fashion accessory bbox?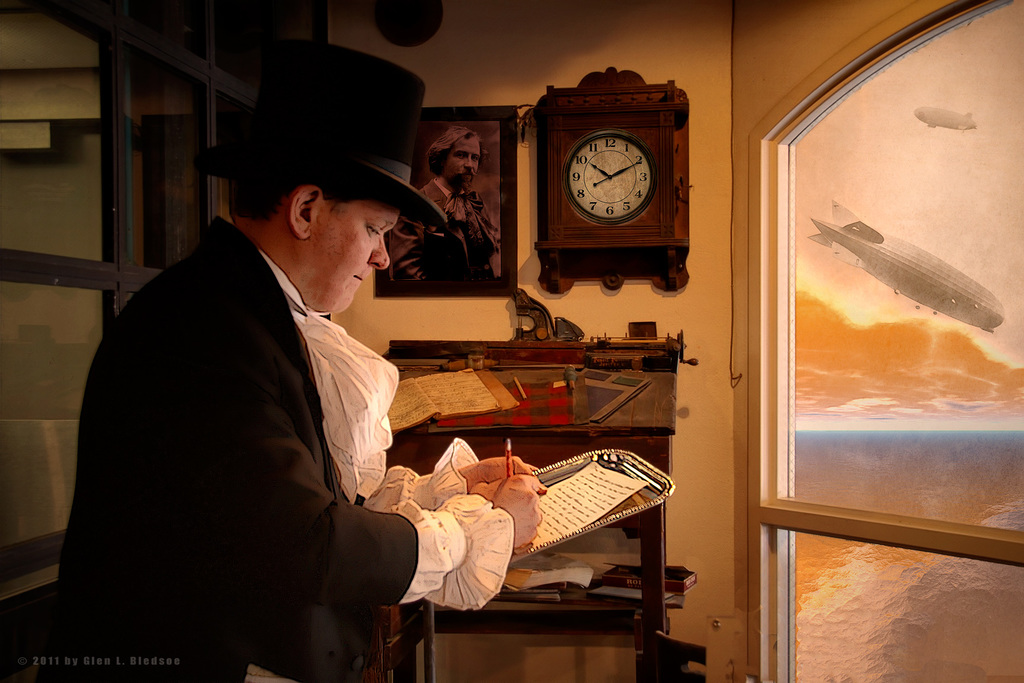
196/40/449/227
